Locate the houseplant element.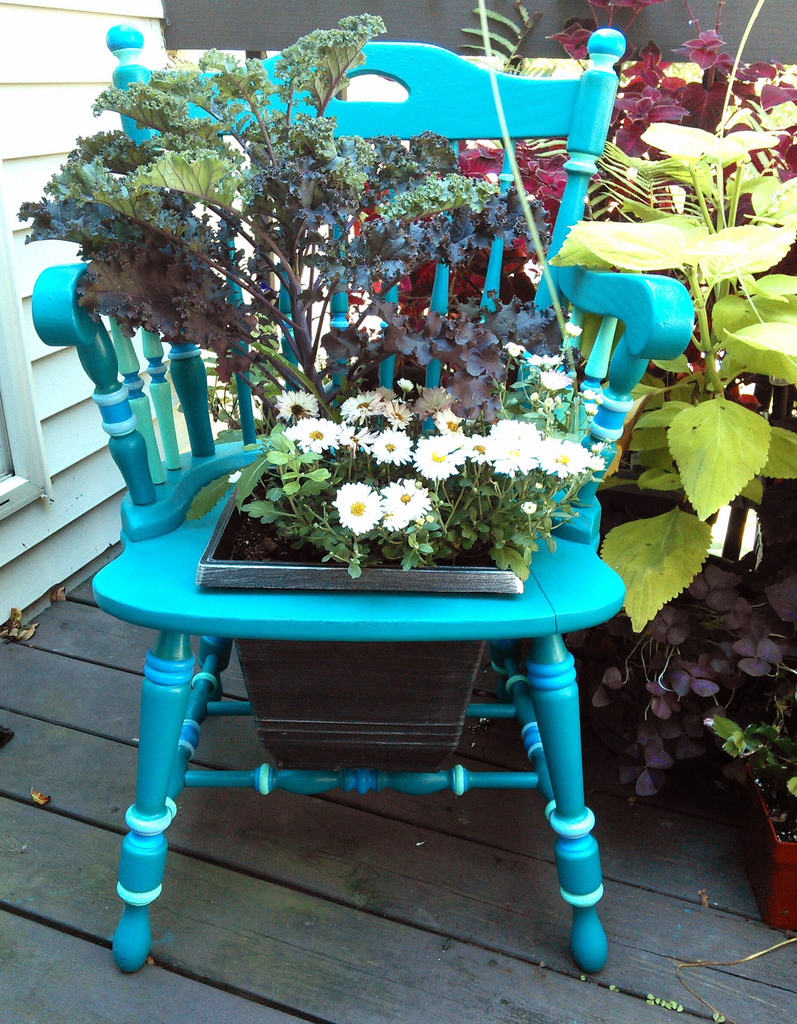
Element bbox: <bbox>203, 388, 607, 608</bbox>.
